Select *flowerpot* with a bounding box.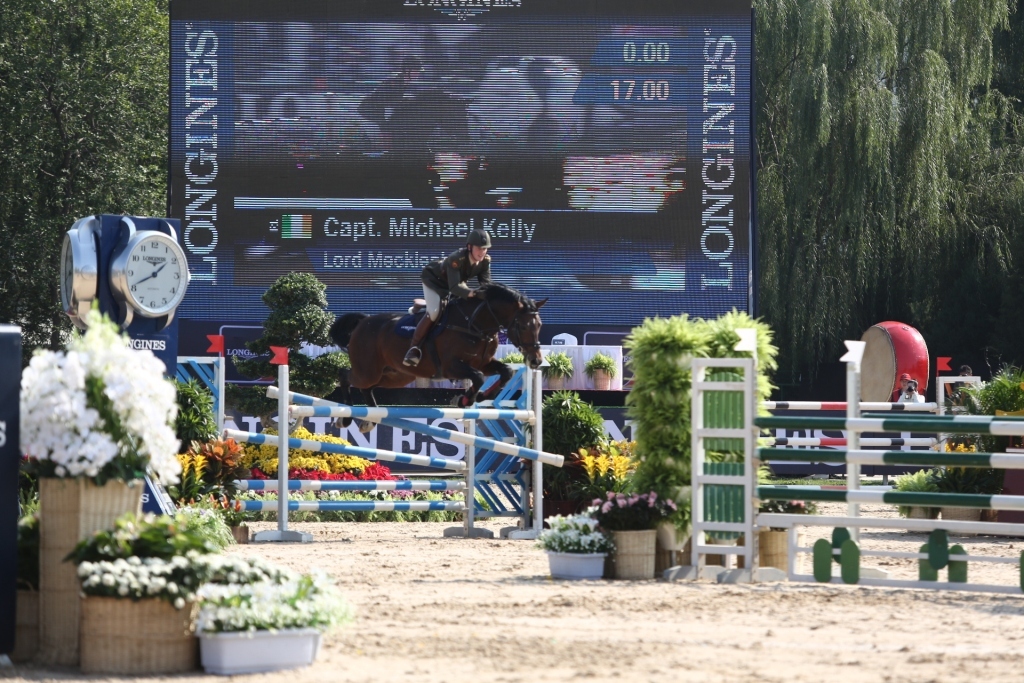
[904,502,931,533].
